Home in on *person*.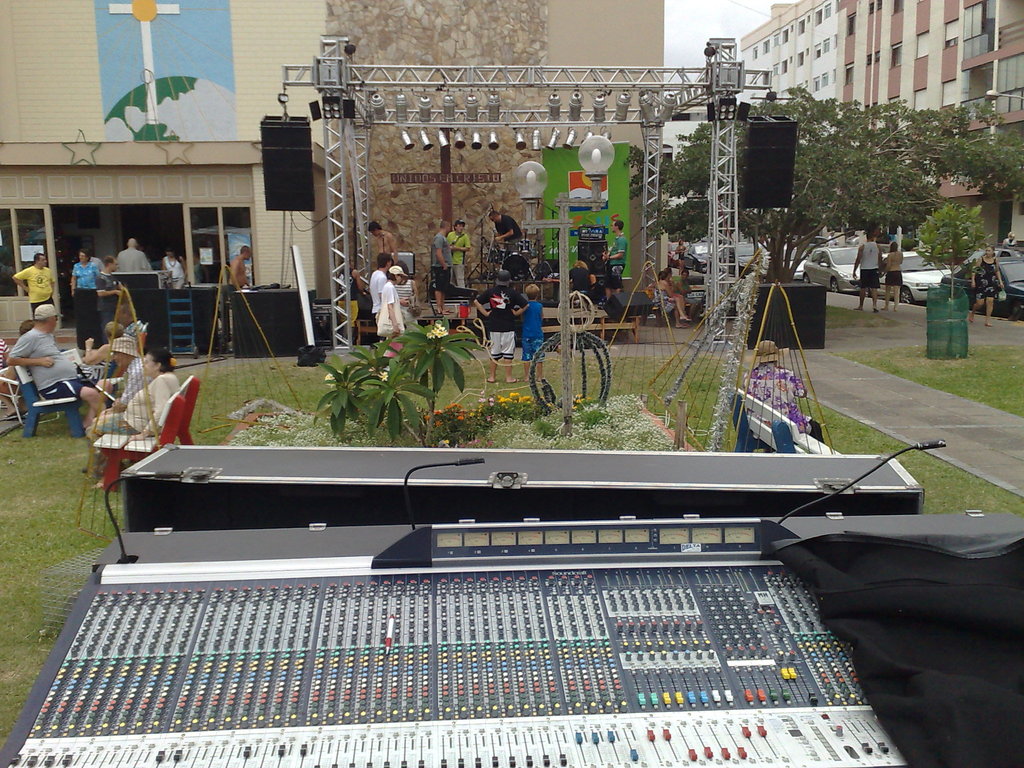
Homed in at select_region(372, 266, 412, 351).
